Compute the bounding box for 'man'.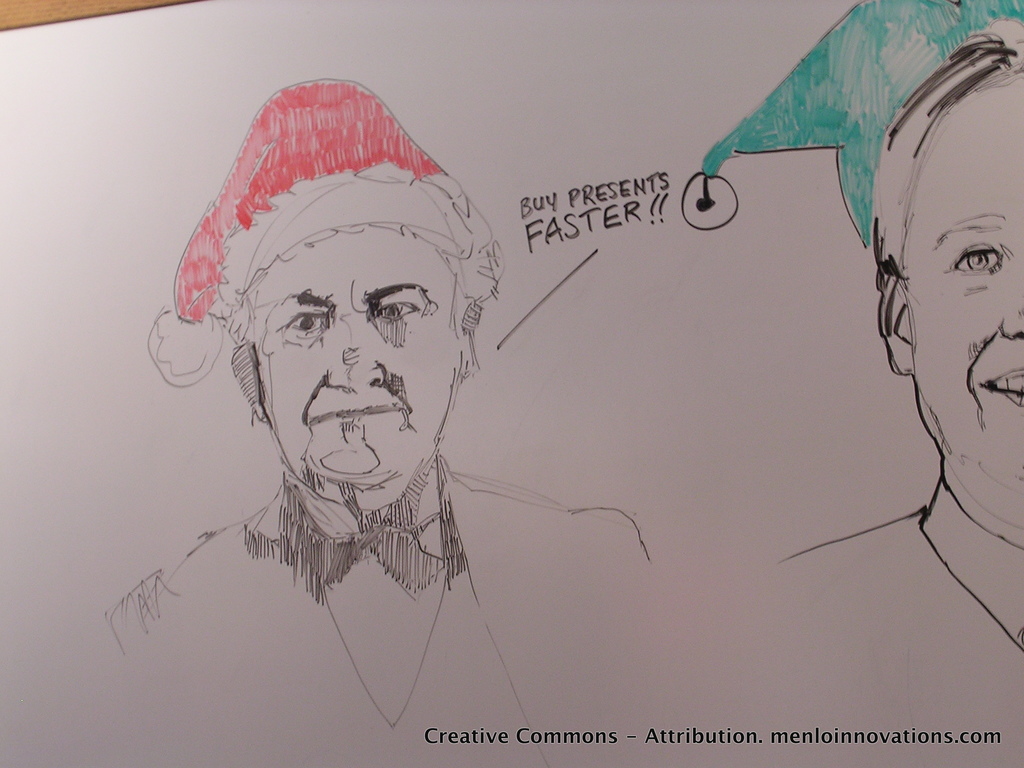
region(110, 83, 685, 733).
